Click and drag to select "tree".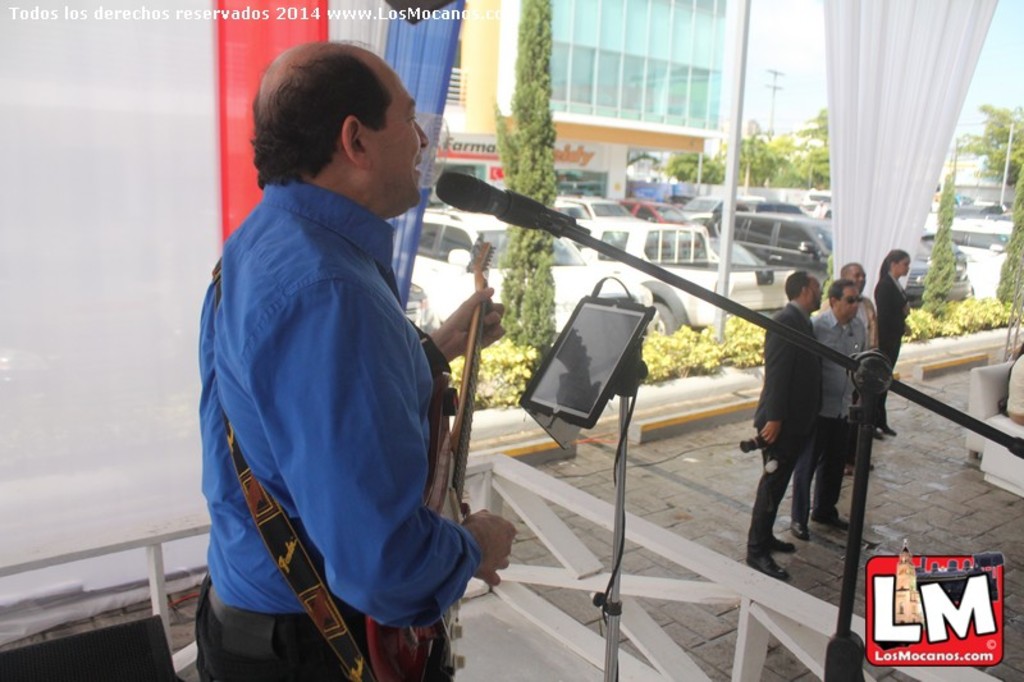
Selection: box=[628, 147, 655, 180].
